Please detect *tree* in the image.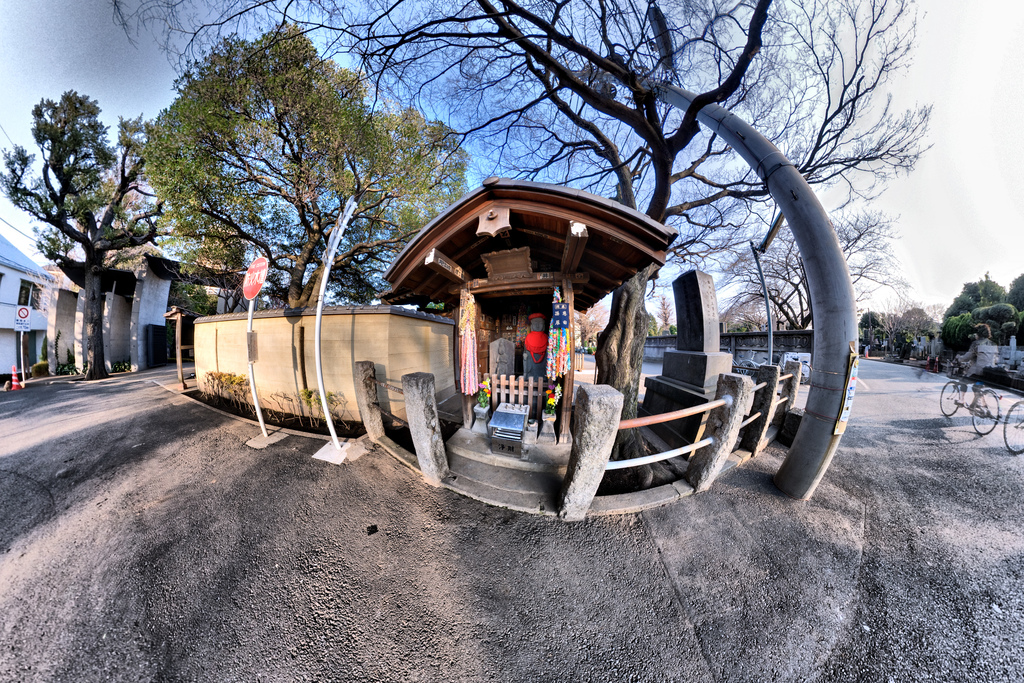
select_region(876, 310, 953, 366).
